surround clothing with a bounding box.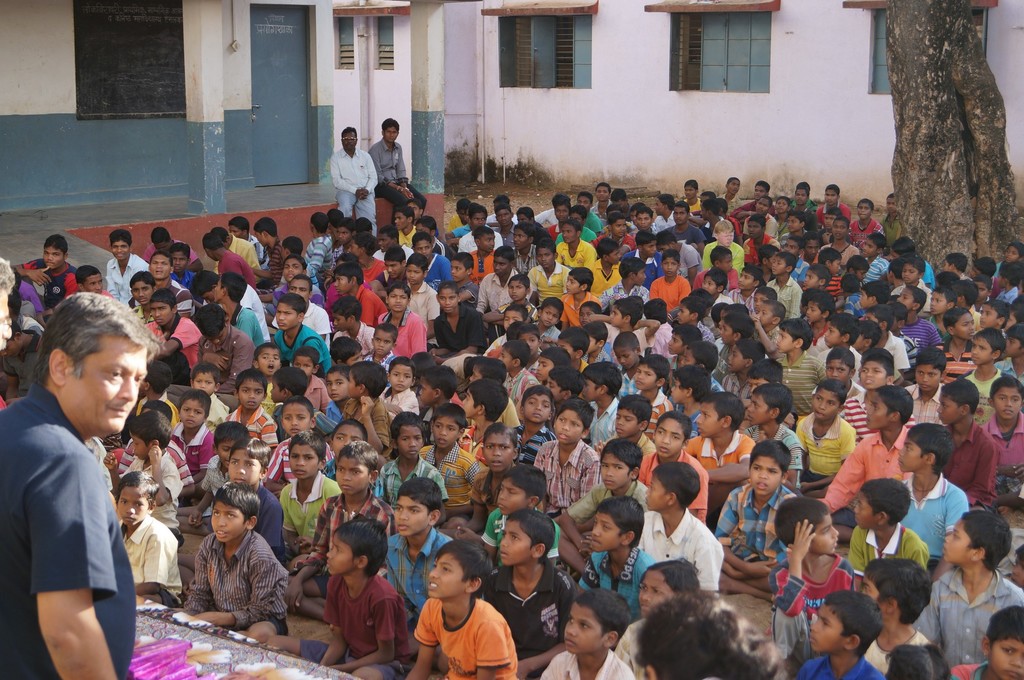
box=[842, 514, 932, 559].
